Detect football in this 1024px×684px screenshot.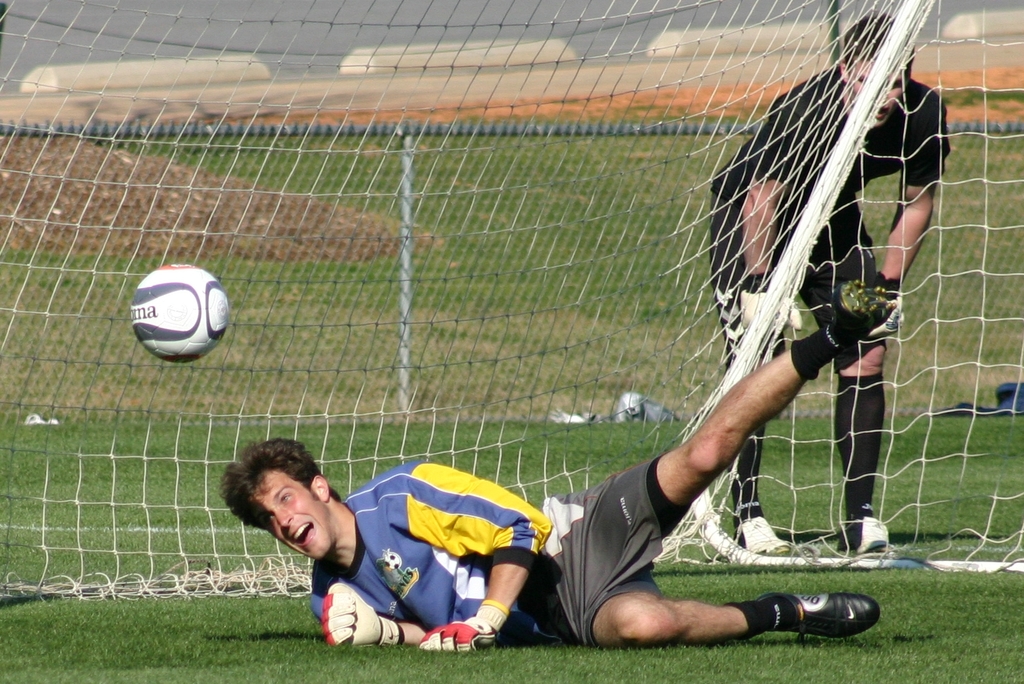
Detection: (130, 265, 231, 364).
